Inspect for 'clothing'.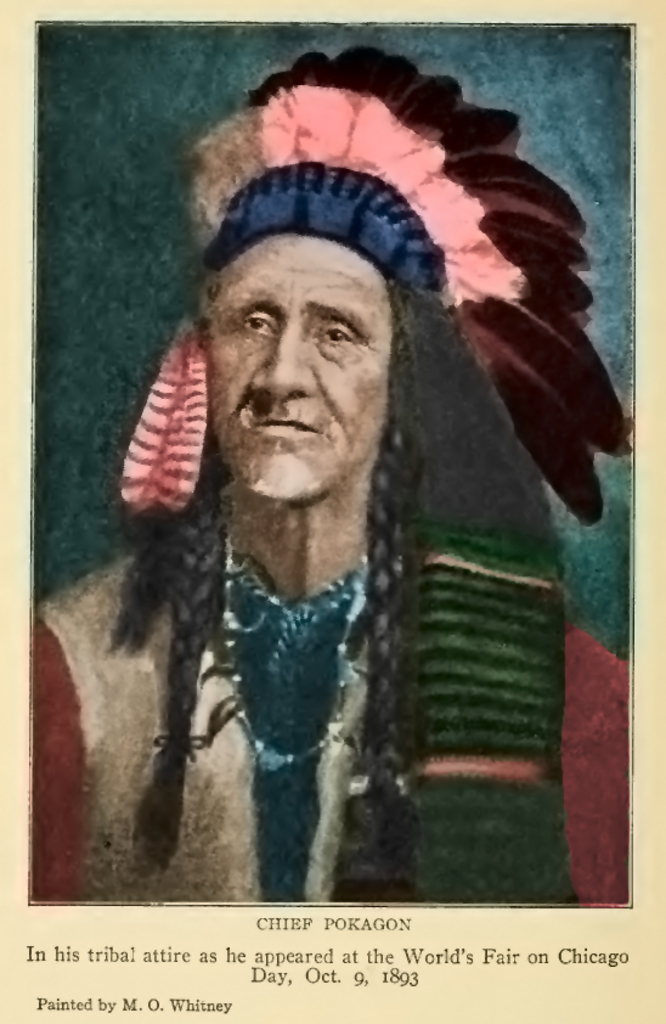
Inspection: x1=27 y1=500 x2=623 y2=907.
